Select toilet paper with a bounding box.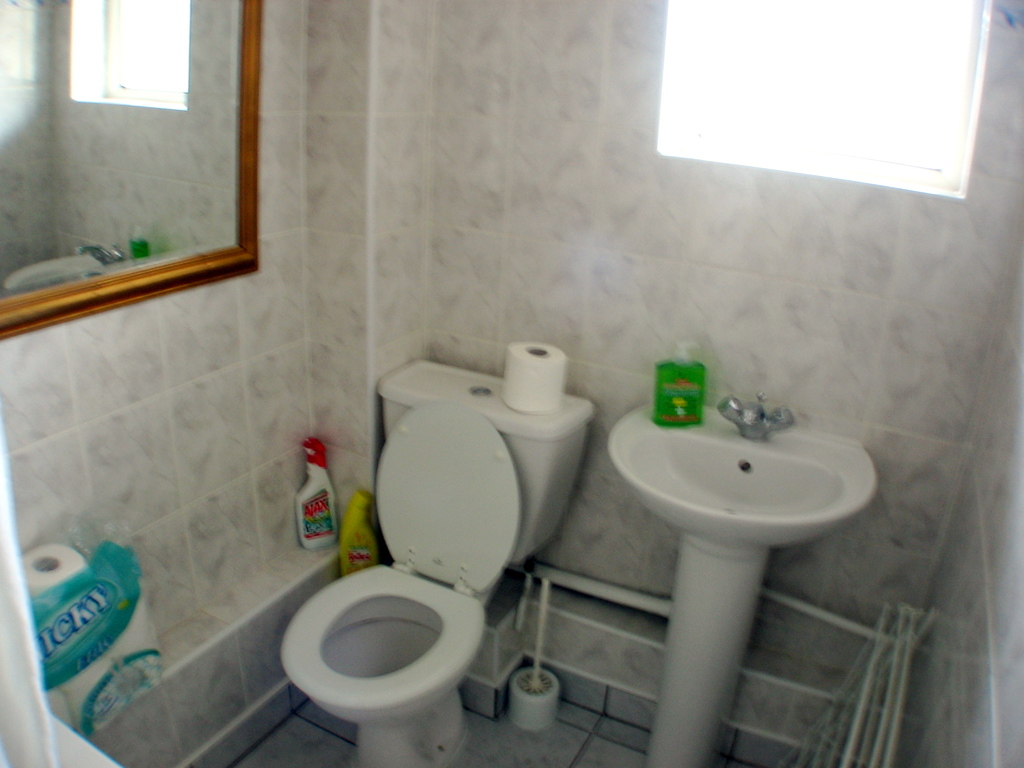
BBox(495, 340, 567, 415).
